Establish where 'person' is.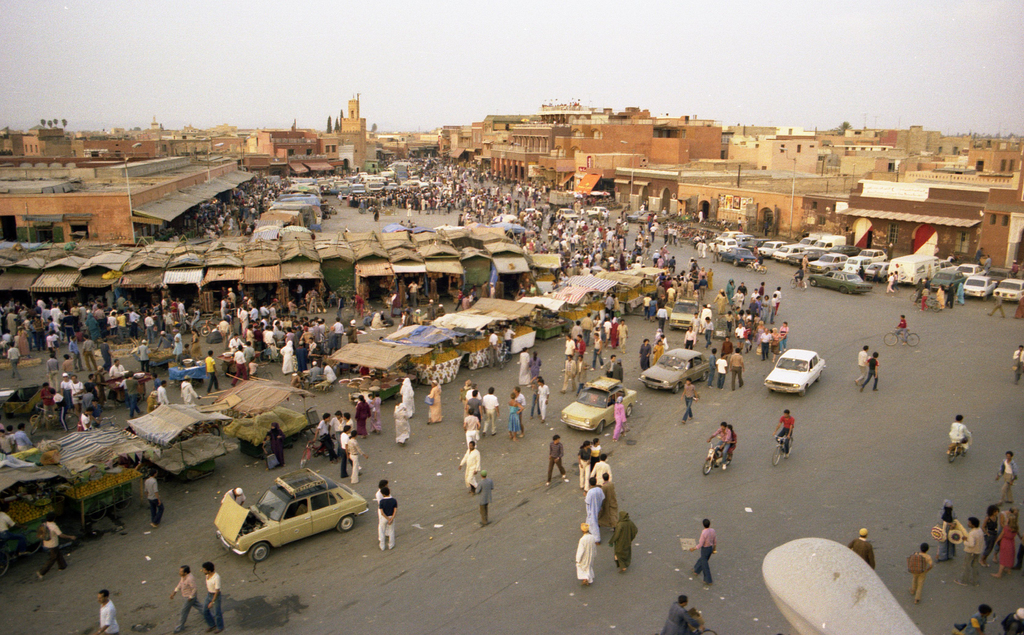
Established at bbox=(1012, 341, 1023, 386).
